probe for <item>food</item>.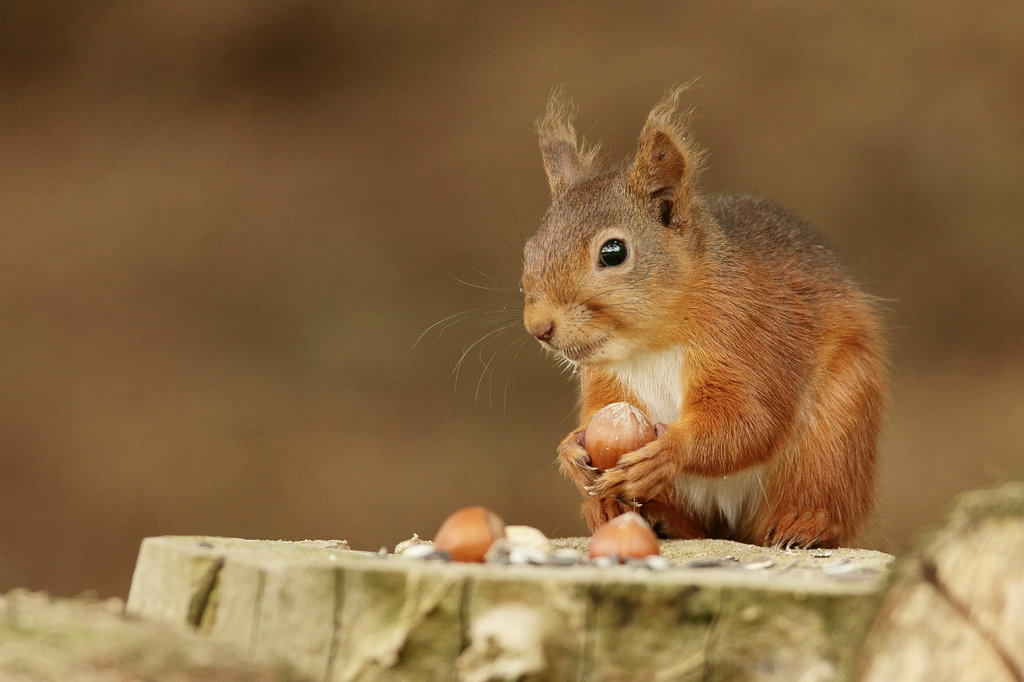
Probe result: (left=588, top=509, right=660, bottom=562).
